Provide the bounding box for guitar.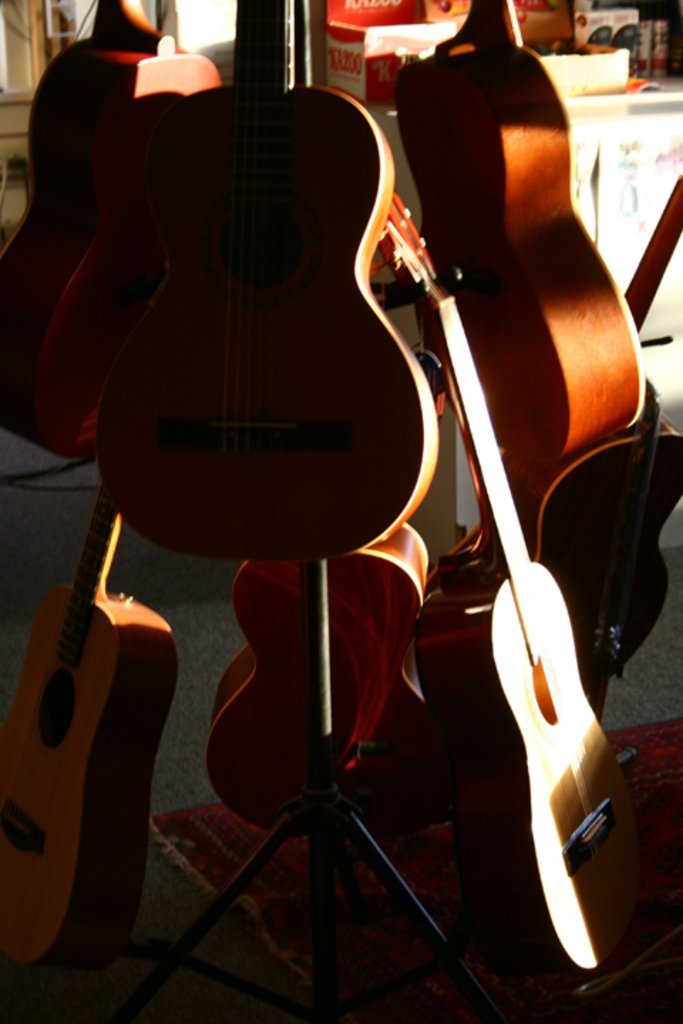
201:522:427:835.
